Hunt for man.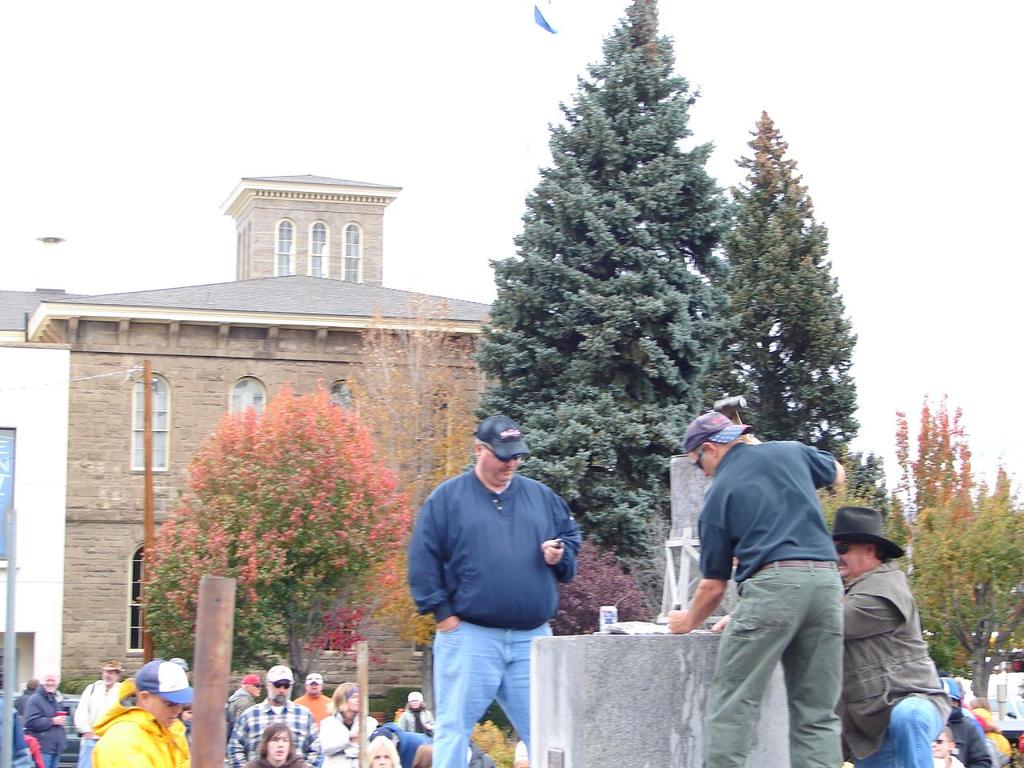
Hunted down at <box>404,412,586,767</box>.
